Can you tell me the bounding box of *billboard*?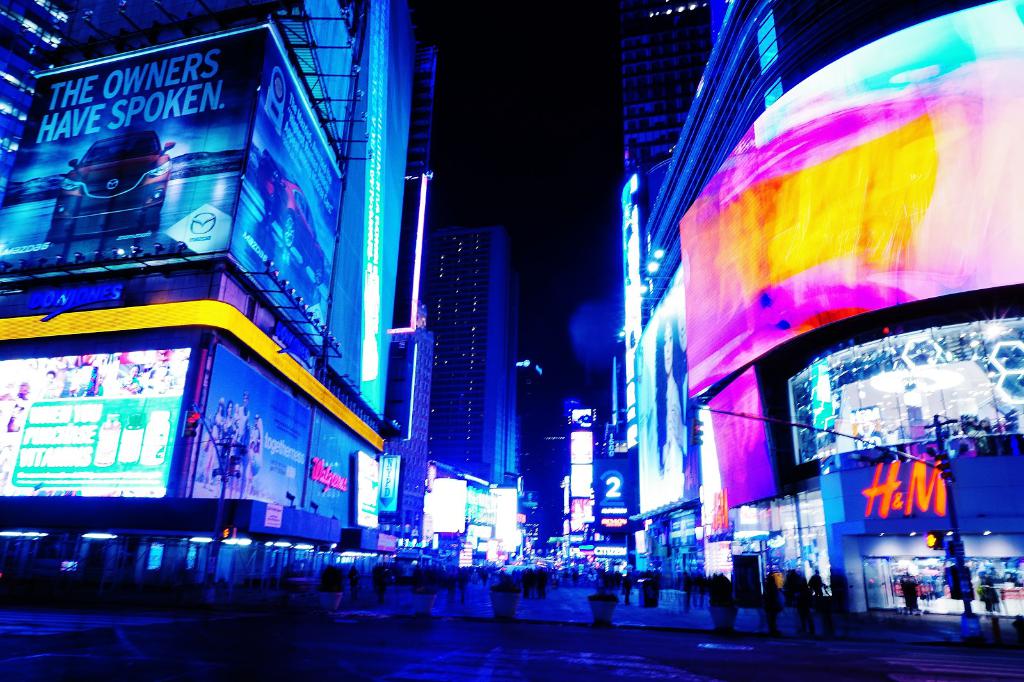
[684,0,1023,402].
